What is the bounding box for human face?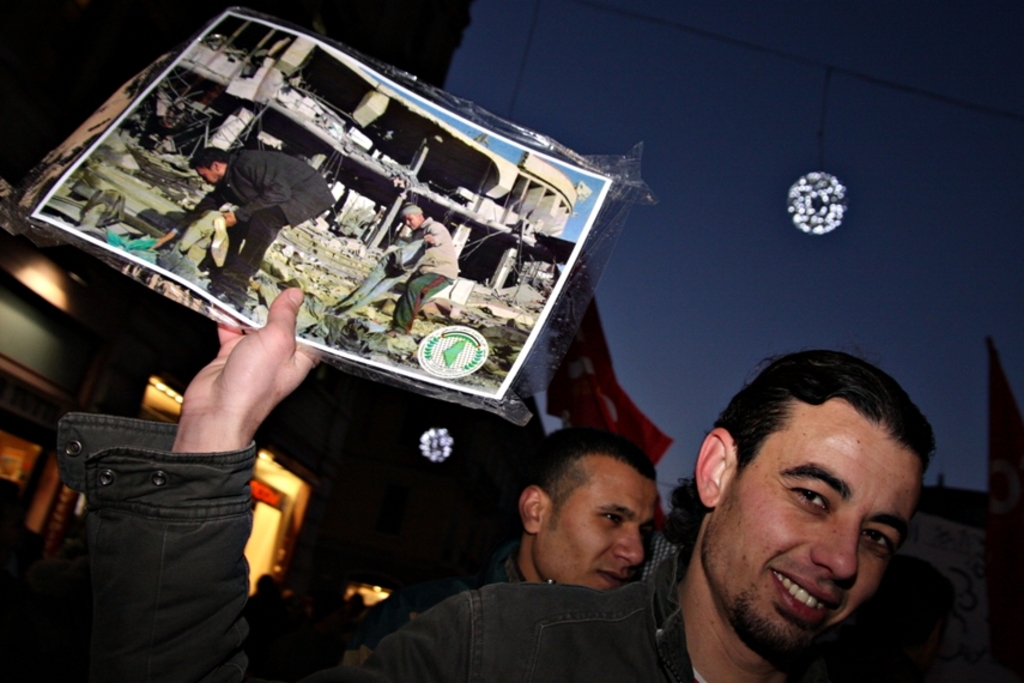
<box>540,454,658,594</box>.
